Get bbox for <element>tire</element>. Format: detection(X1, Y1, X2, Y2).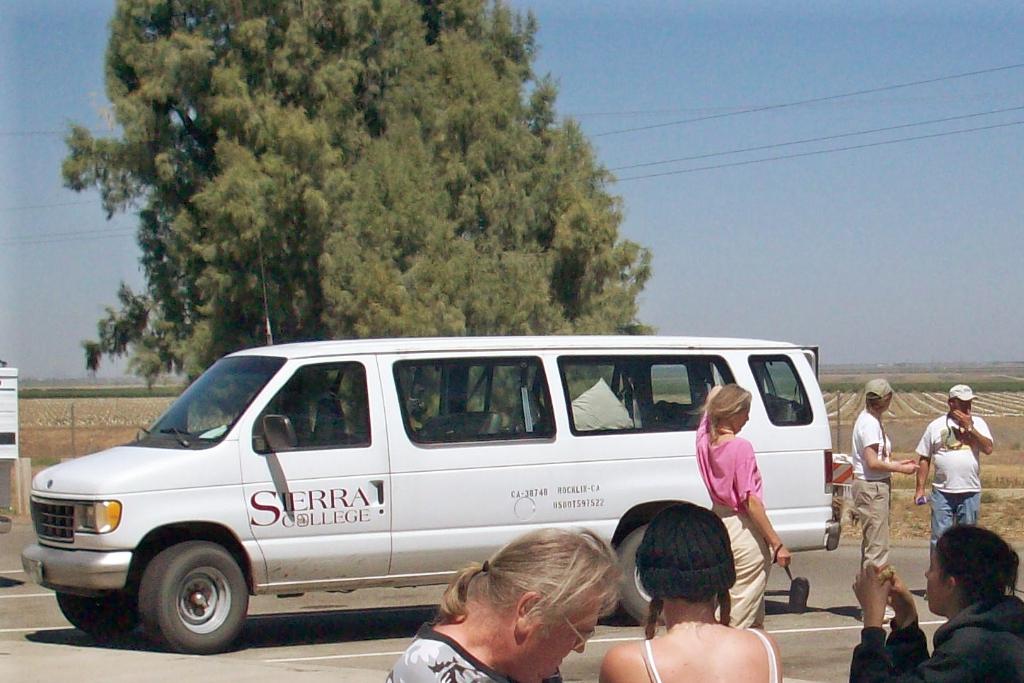
detection(117, 540, 254, 656).
